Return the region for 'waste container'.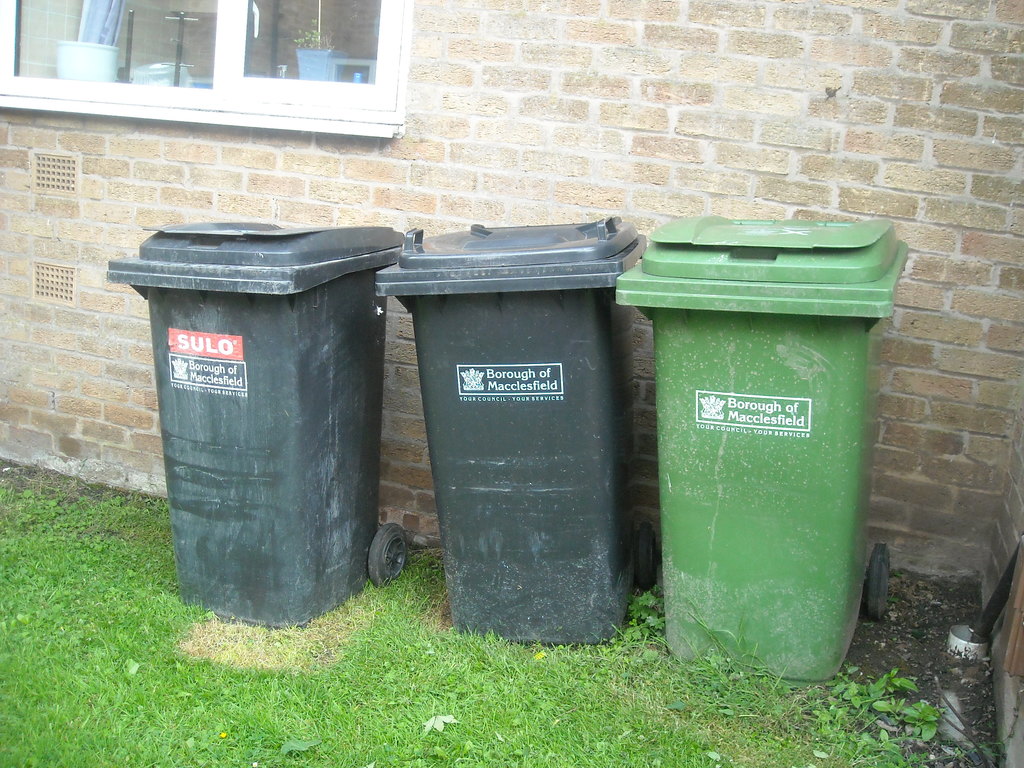
l=122, t=218, r=393, b=638.
